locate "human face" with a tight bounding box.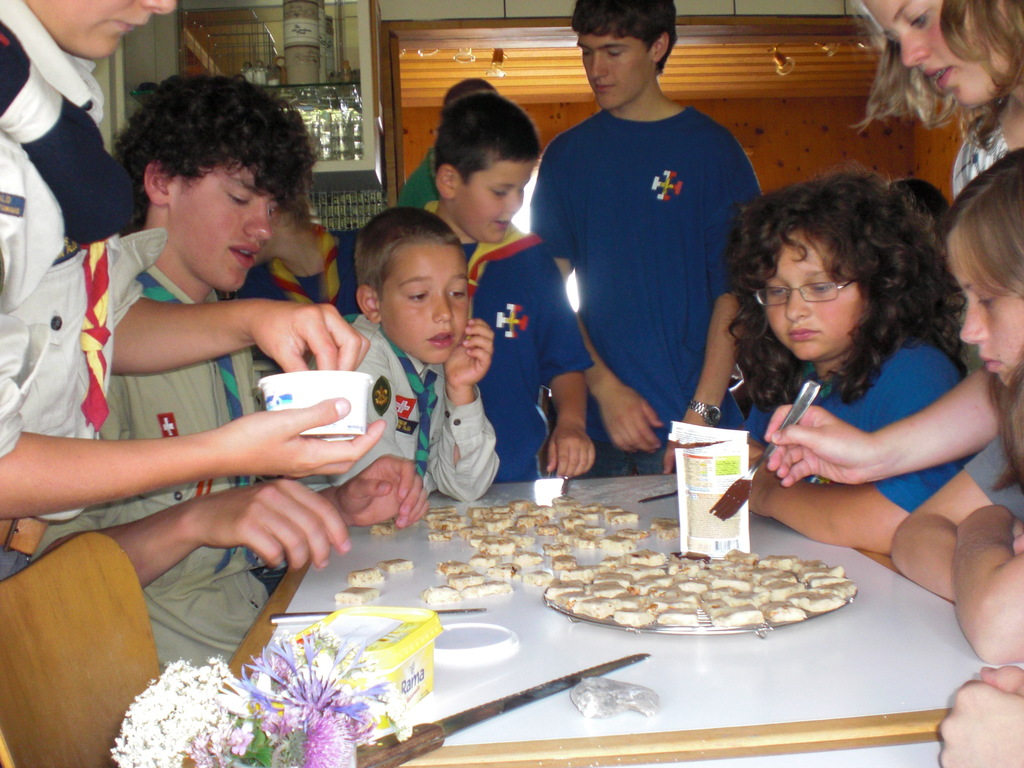
(x1=168, y1=157, x2=278, y2=291).
